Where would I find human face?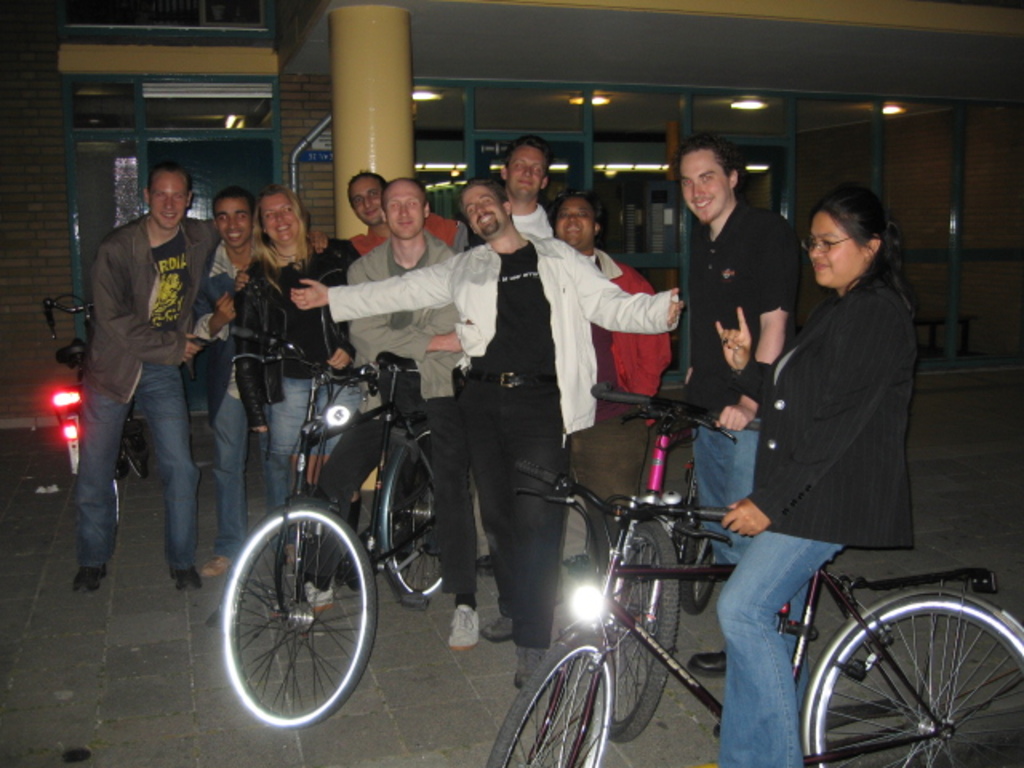
At {"x1": 214, "y1": 197, "x2": 251, "y2": 243}.
